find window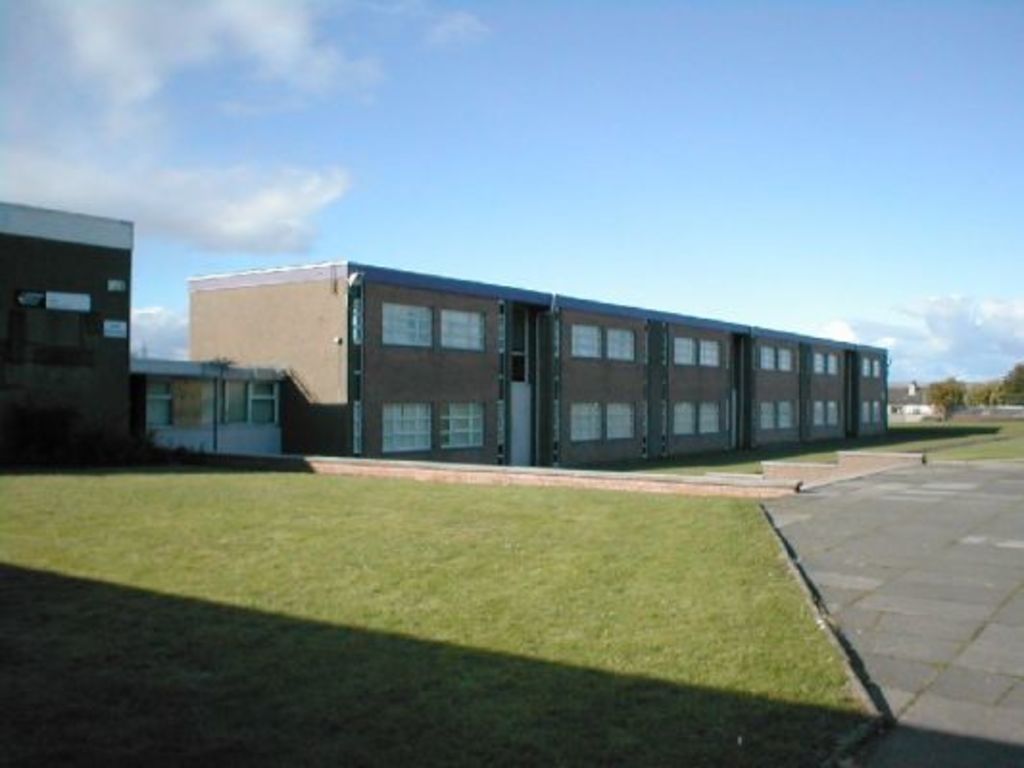
bbox=(384, 294, 434, 351)
